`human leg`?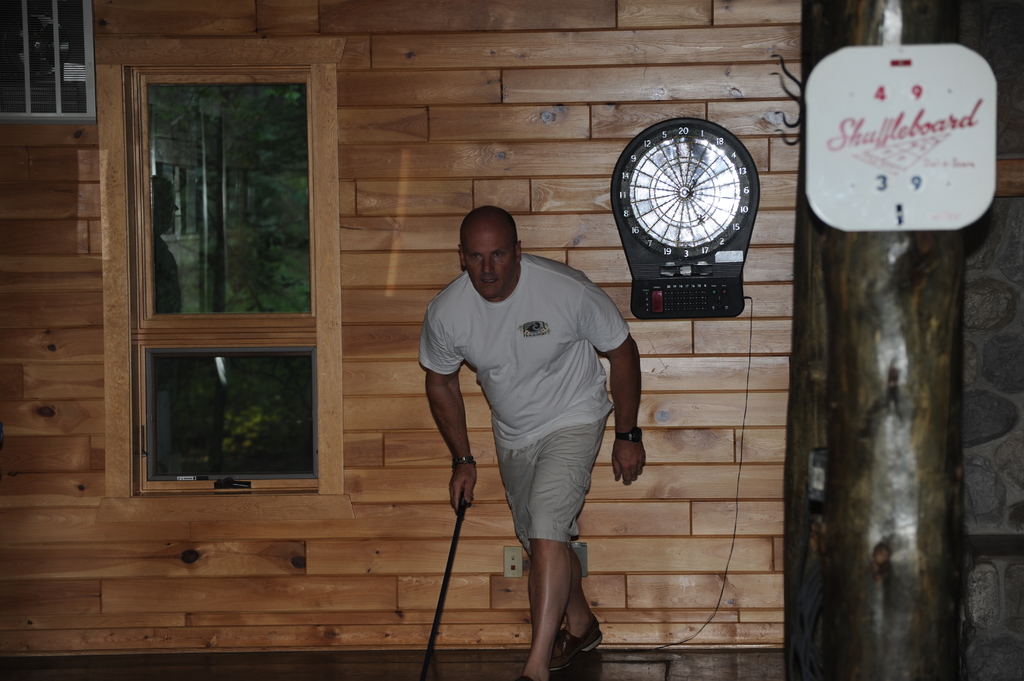
crop(488, 428, 605, 667)
